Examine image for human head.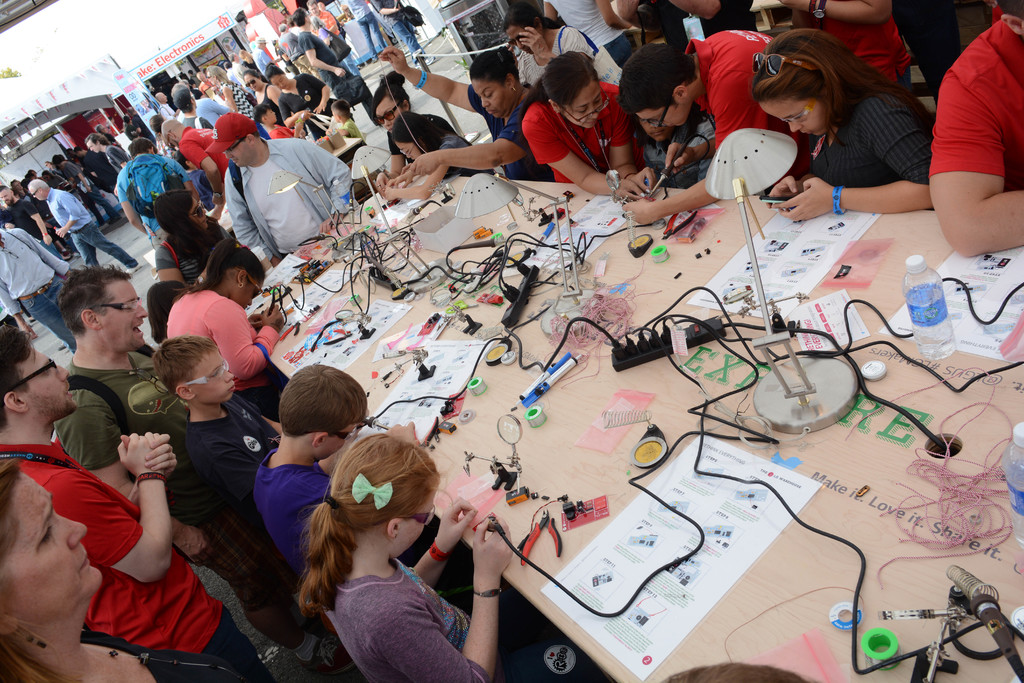
Examination result: left=56, top=267, right=152, bottom=349.
